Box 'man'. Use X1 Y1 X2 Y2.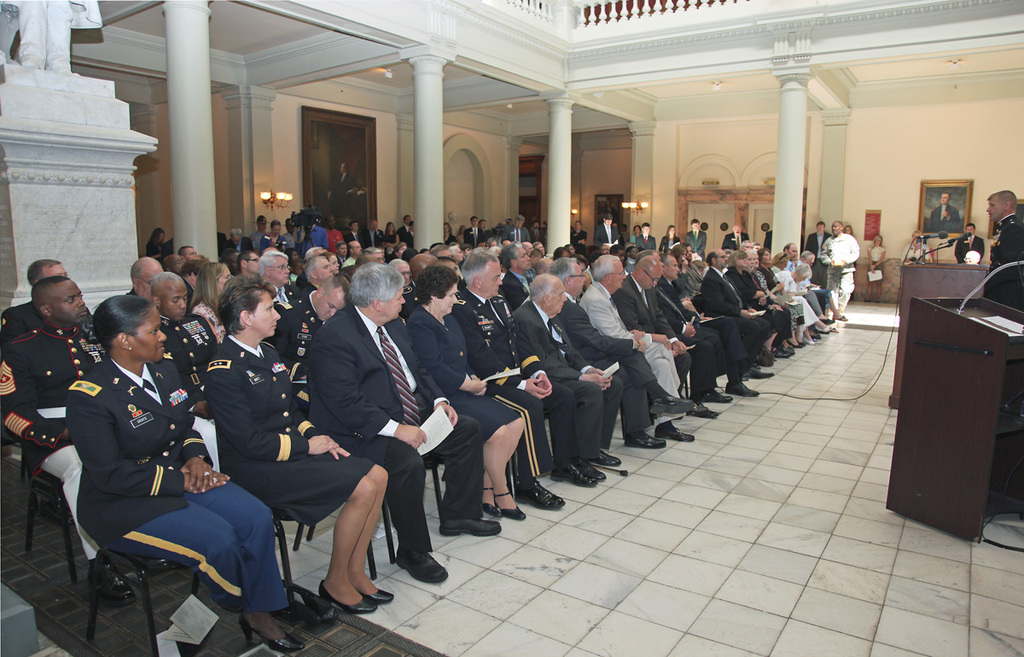
698 247 775 378.
